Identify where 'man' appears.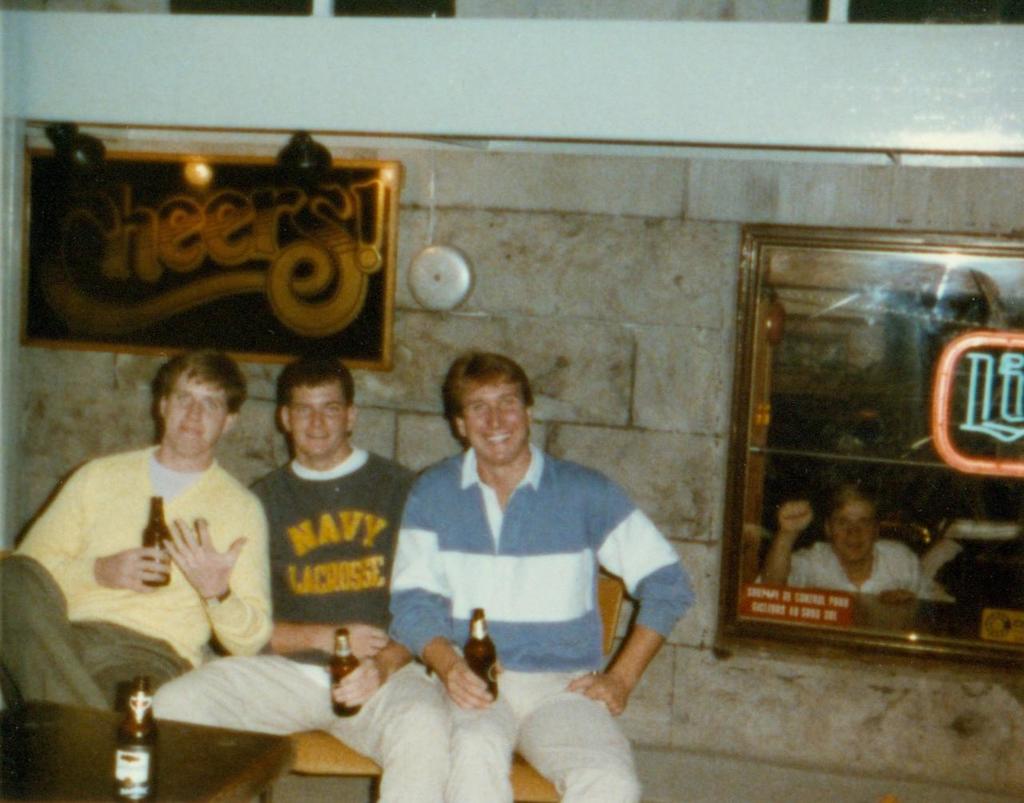
Appears at box(0, 343, 269, 713).
